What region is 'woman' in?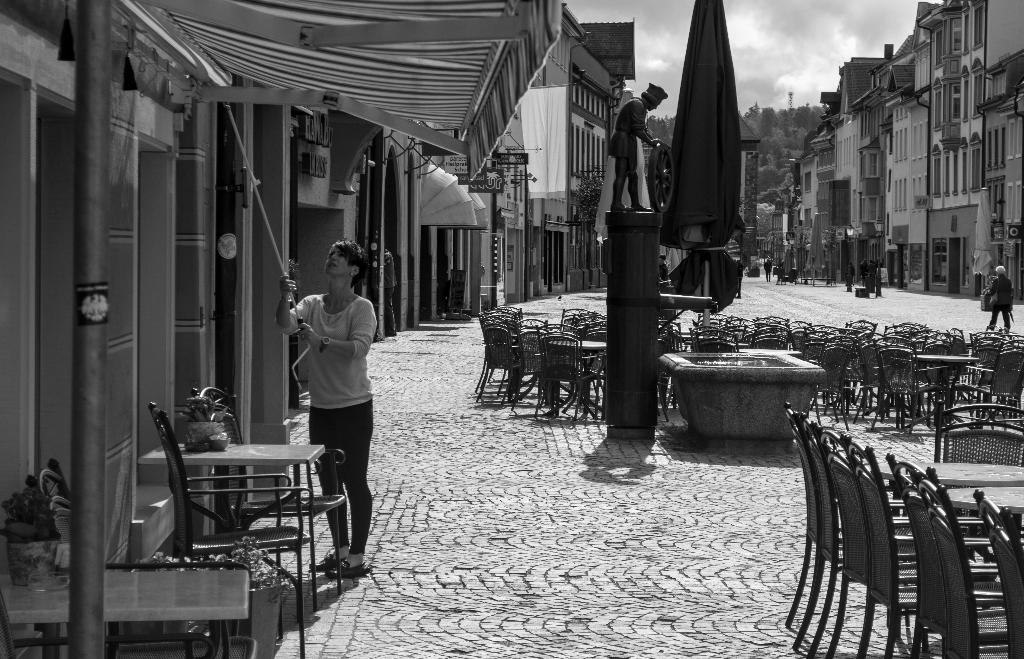
locate(980, 264, 1012, 333).
